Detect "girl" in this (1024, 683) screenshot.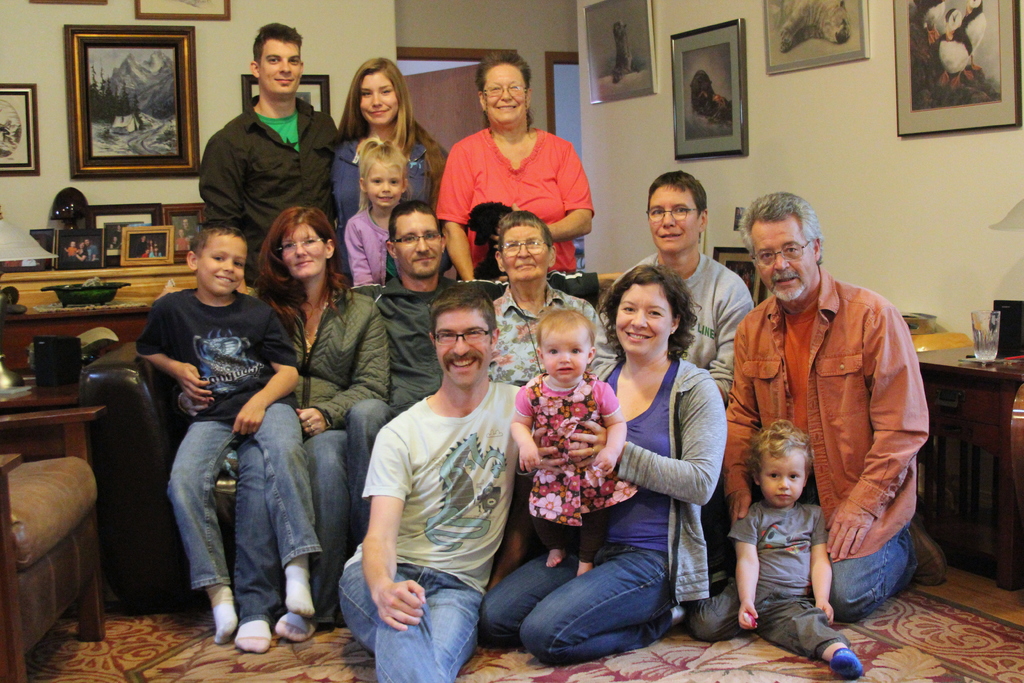
Detection: [683,418,868,680].
